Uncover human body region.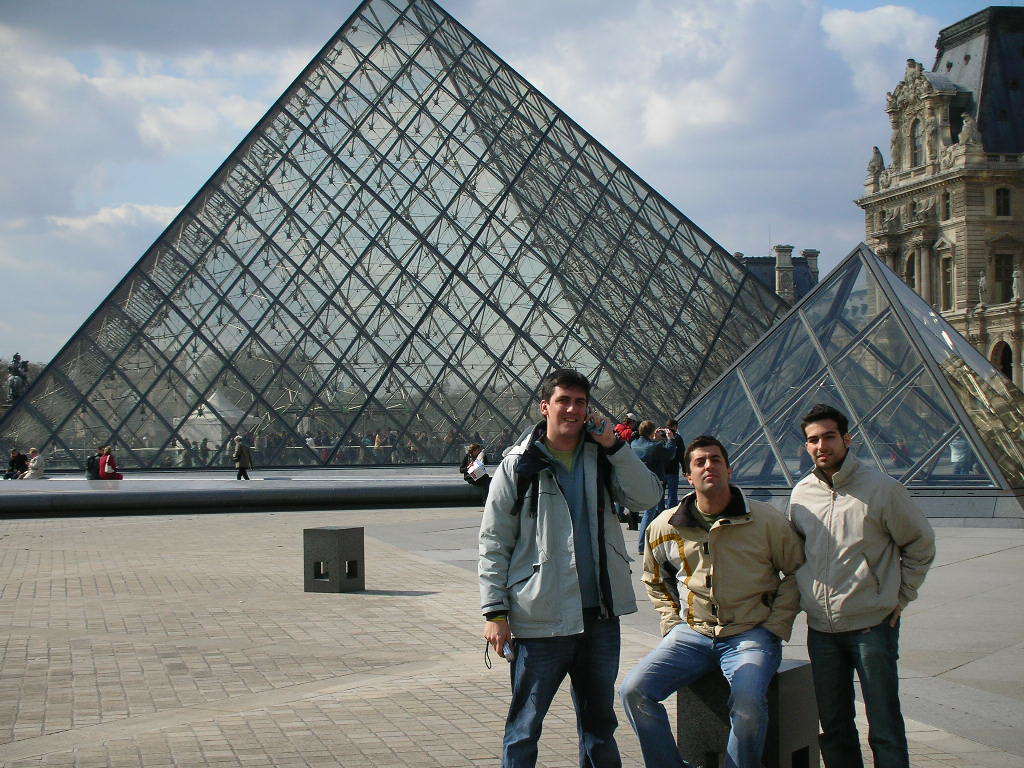
Uncovered: detection(474, 365, 674, 767).
